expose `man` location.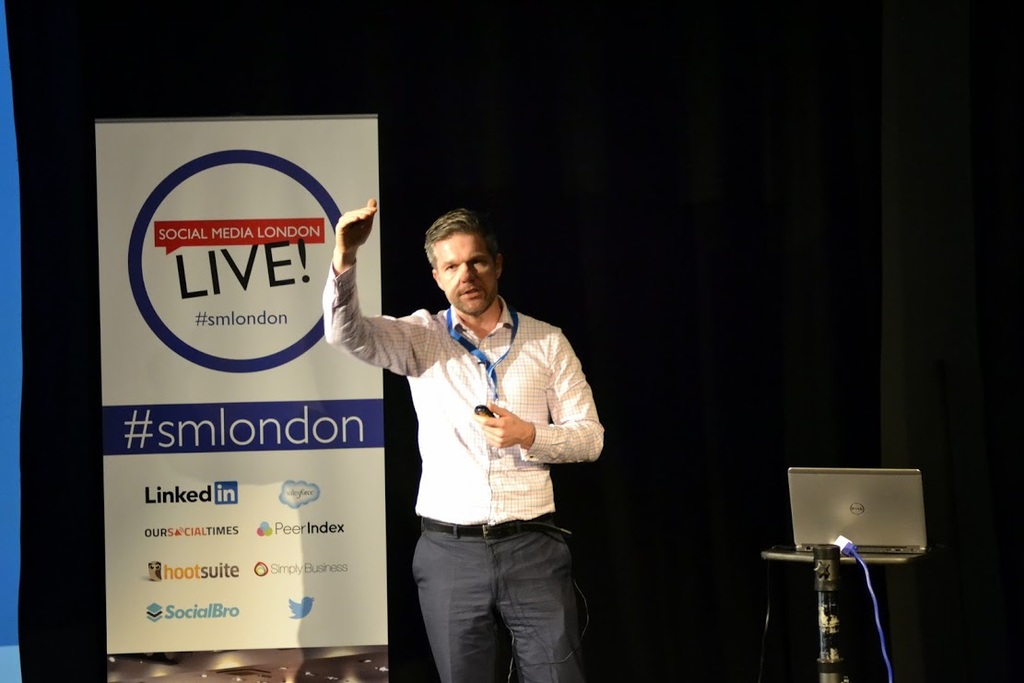
Exposed at (341,200,612,682).
